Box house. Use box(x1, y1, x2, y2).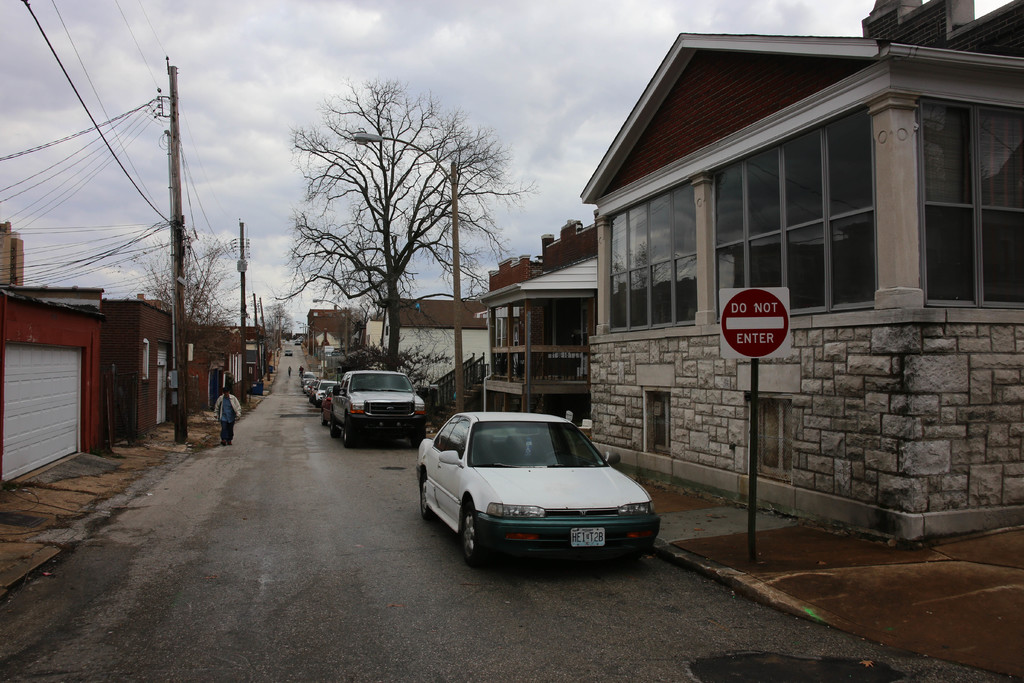
box(102, 288, 179, 450).
